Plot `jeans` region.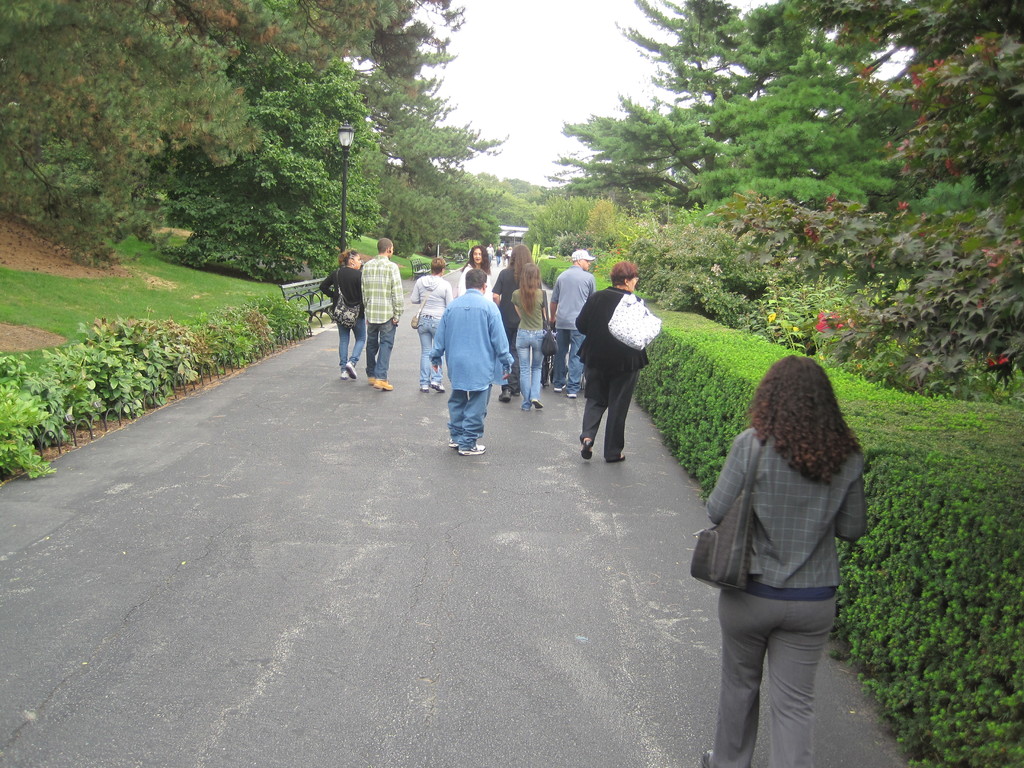
Plotted at [left=362, top=324, right=394, bottom=380].
